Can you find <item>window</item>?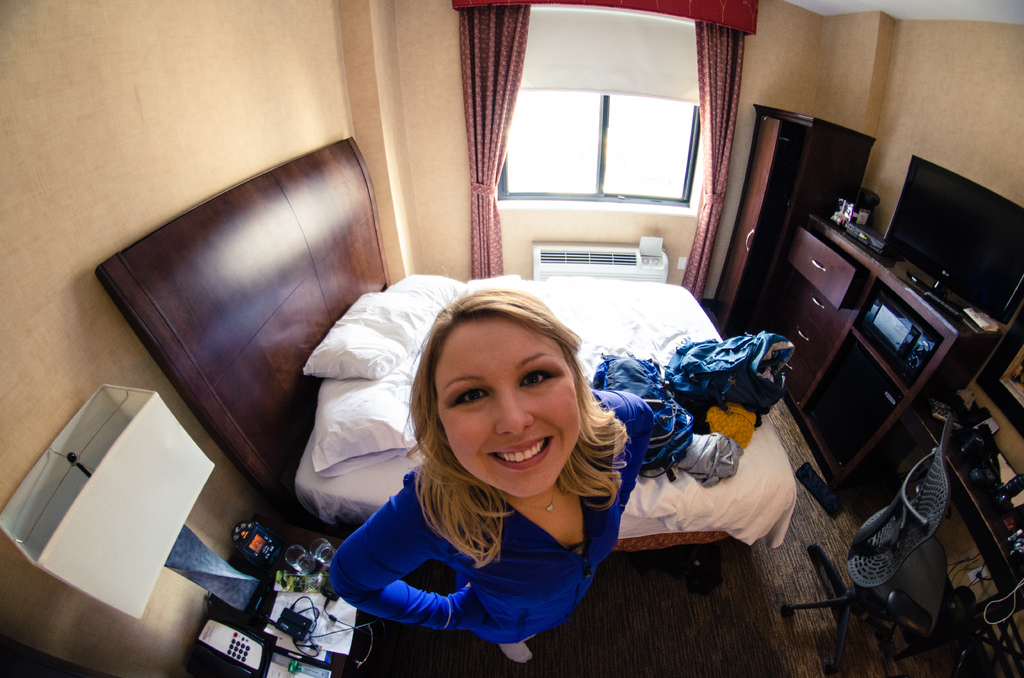
Yes, bounding box: bbox(498, 101, 703, 207).
